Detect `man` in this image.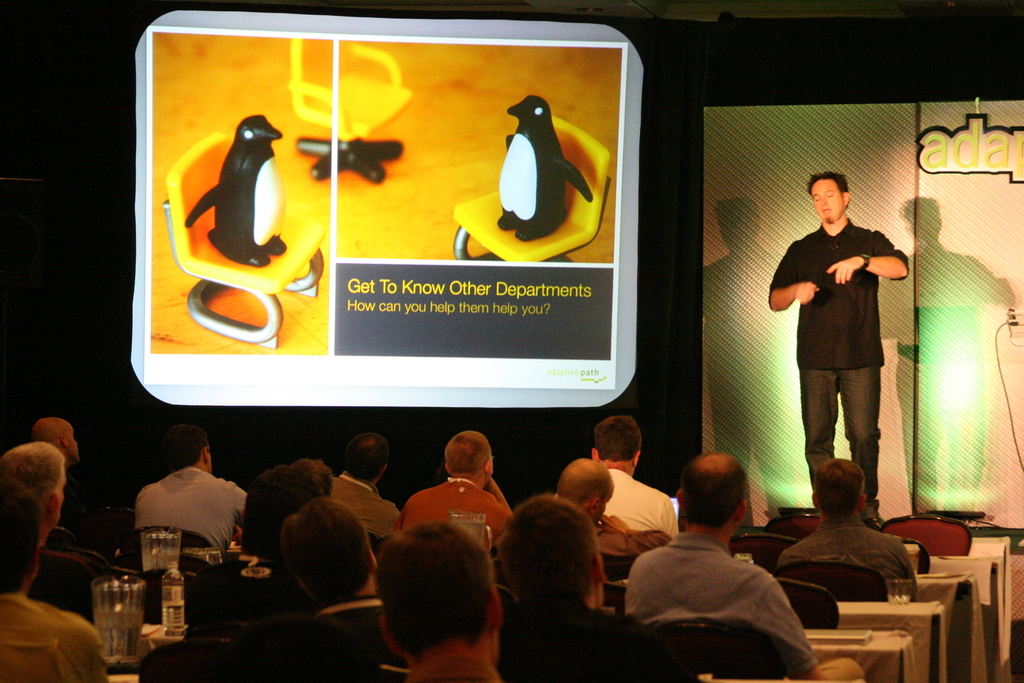
Detection: (left=760, top=162, right=918, bottom=514).
